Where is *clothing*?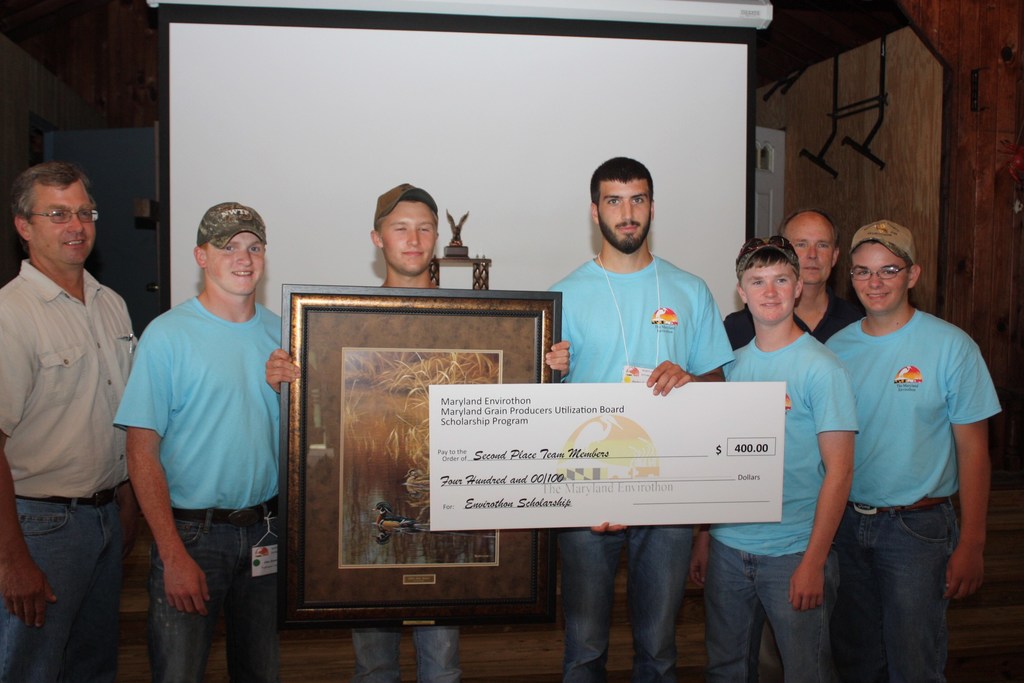
843:504:952:682.
